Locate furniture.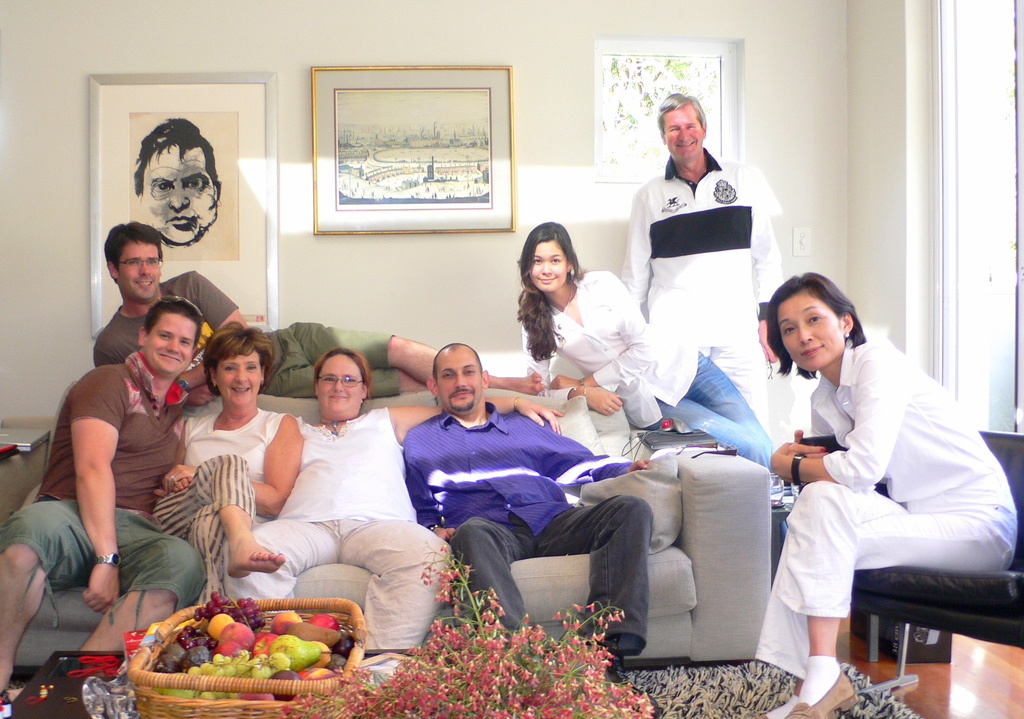
Bounding box: bbox(0, 388, 773, 670).
